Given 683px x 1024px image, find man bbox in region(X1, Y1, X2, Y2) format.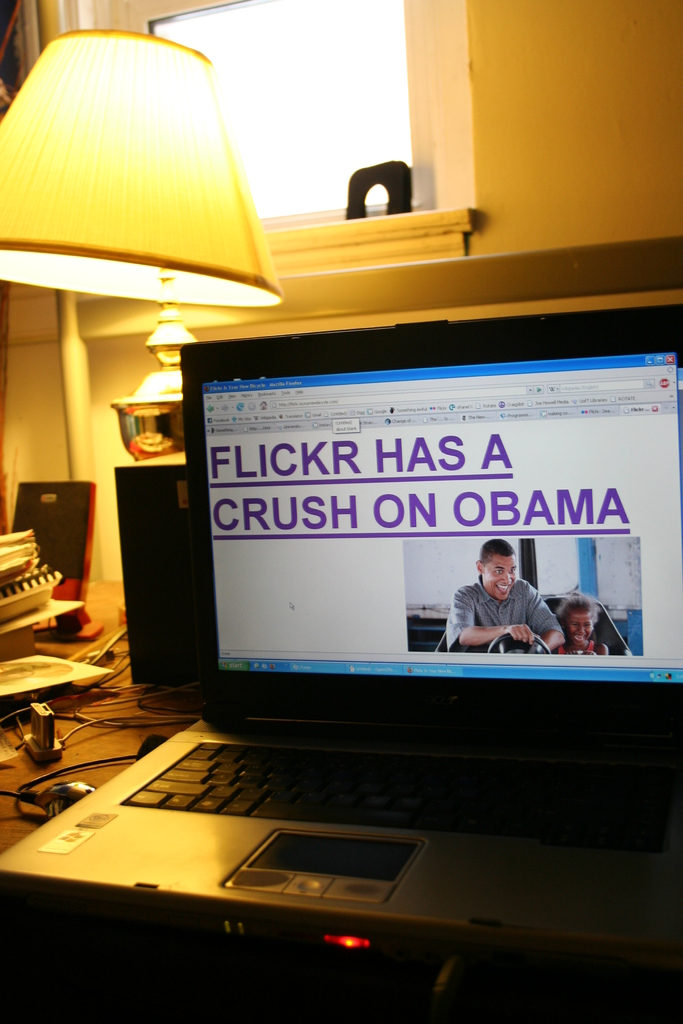
region(457, 531, 564, 664).
